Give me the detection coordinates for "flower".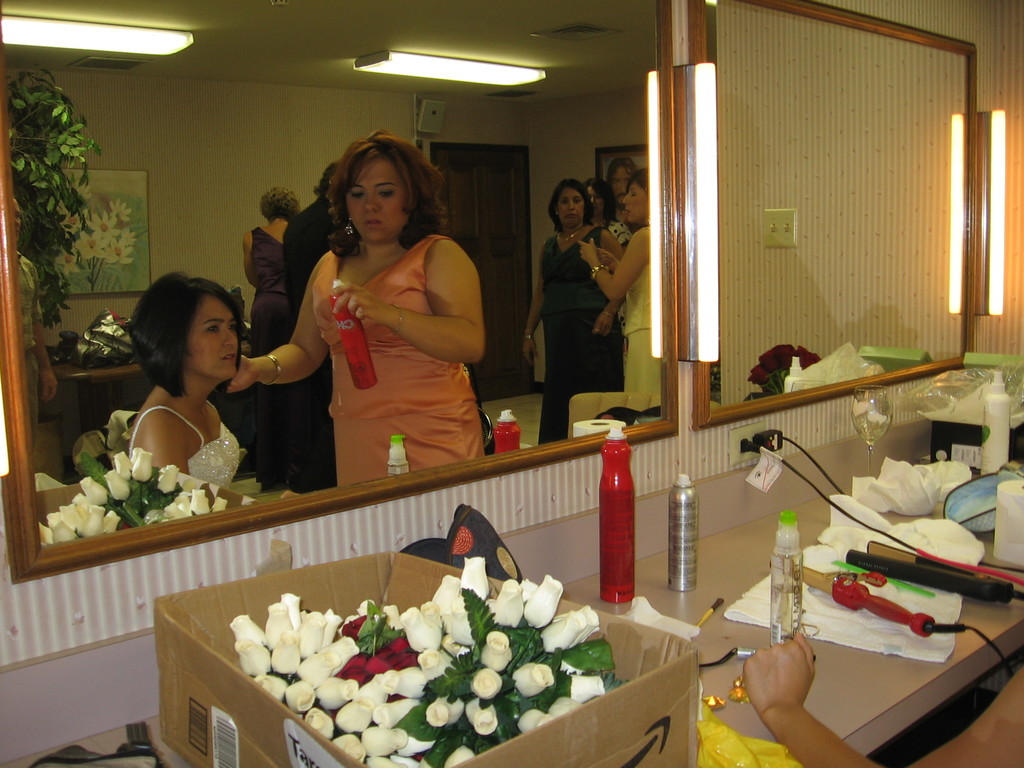
left=513, top=658, right=555, bottom=696.
